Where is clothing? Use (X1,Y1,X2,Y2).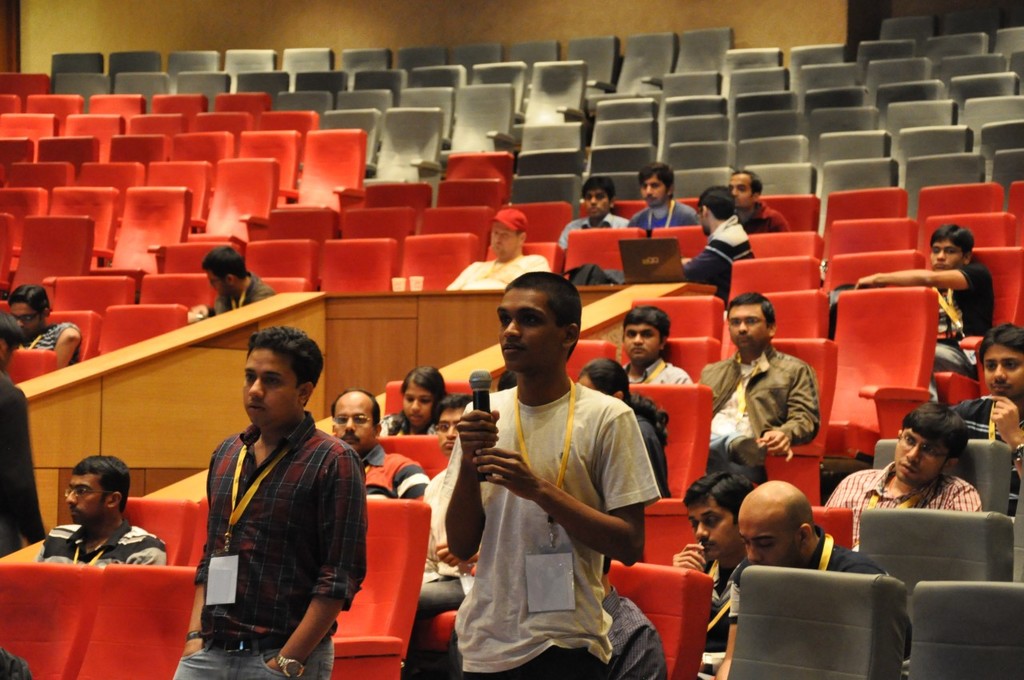
(167,410,370,679).
